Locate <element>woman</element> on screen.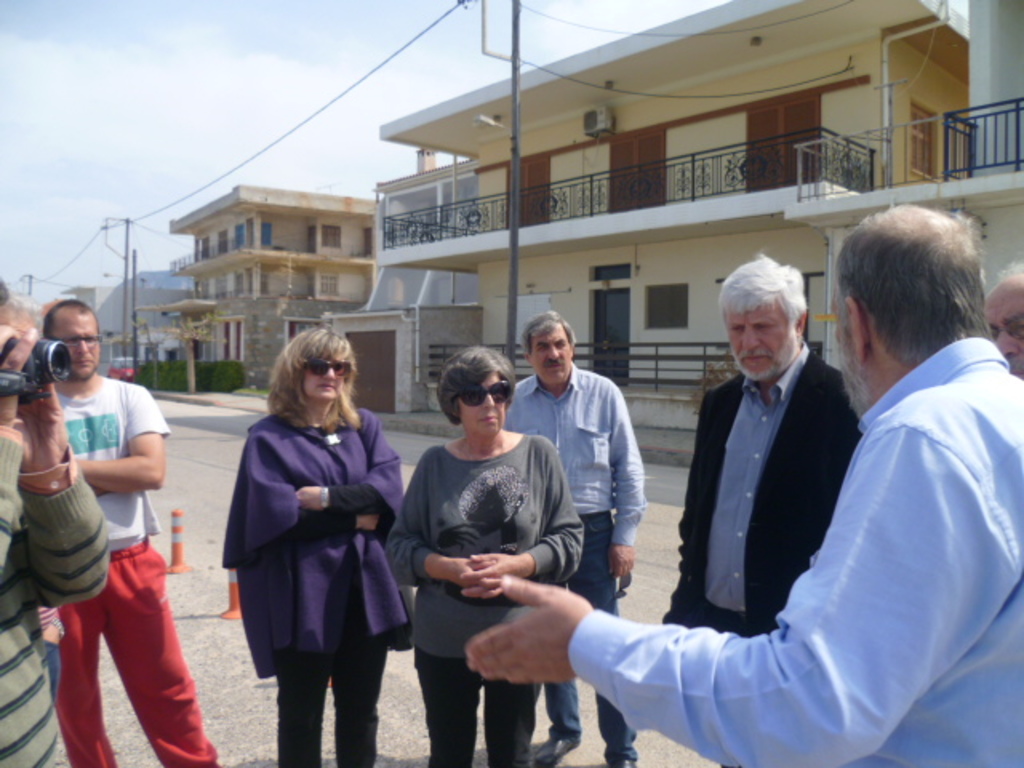
On screen at [left=394, top=352, right=589, bottom=766].
